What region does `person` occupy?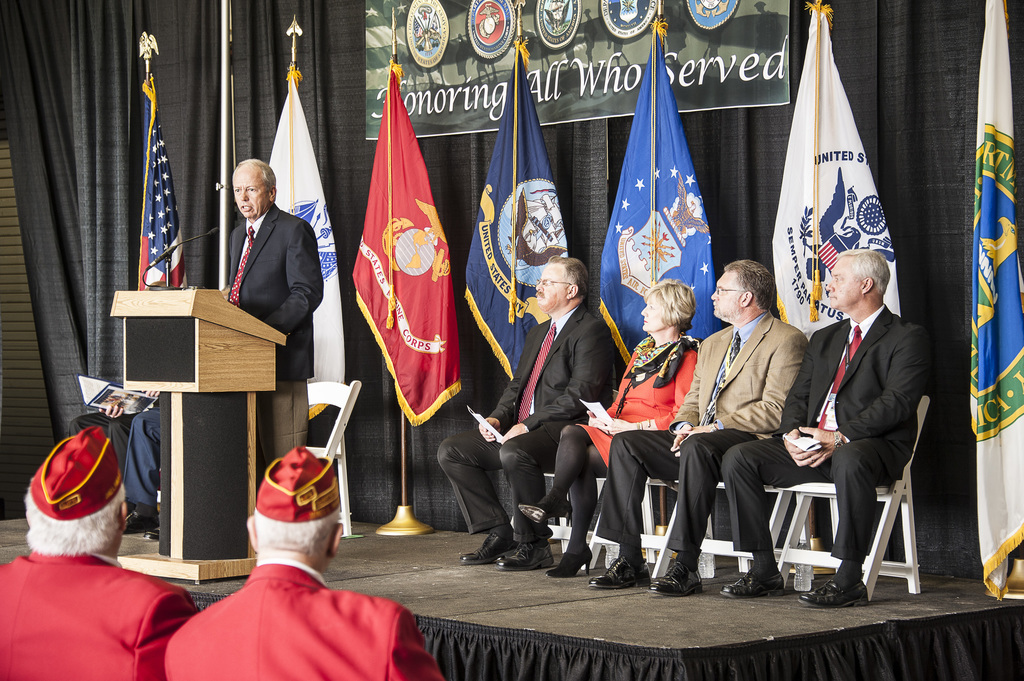
bbox(213, 154, 325, 480).
